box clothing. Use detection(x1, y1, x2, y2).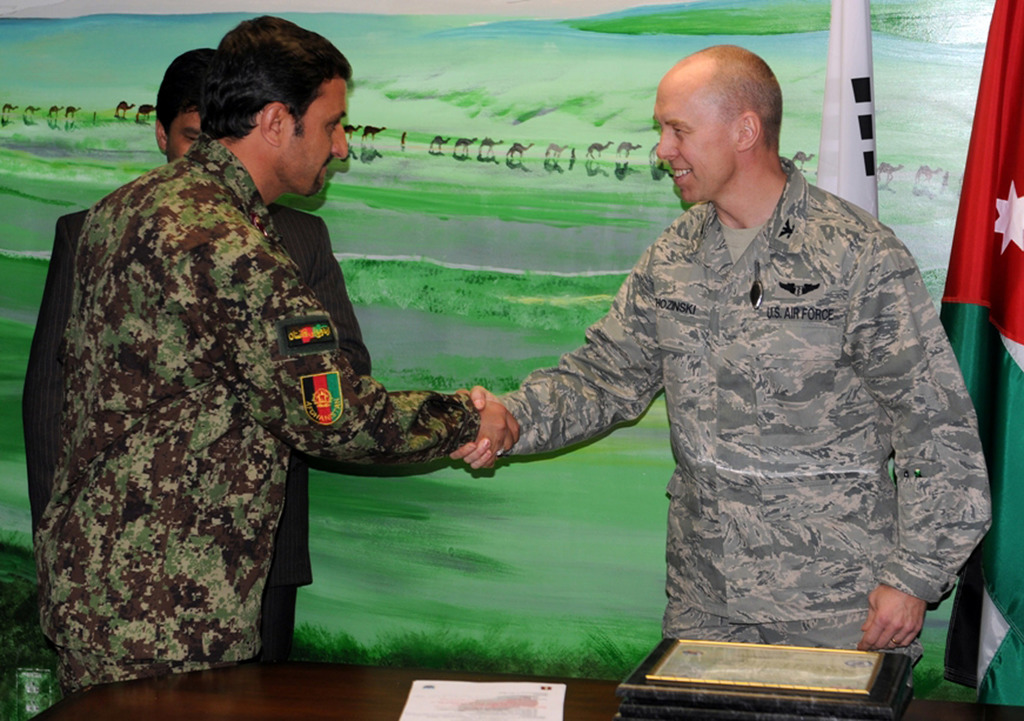
detection(26, 142, 486, 683).
